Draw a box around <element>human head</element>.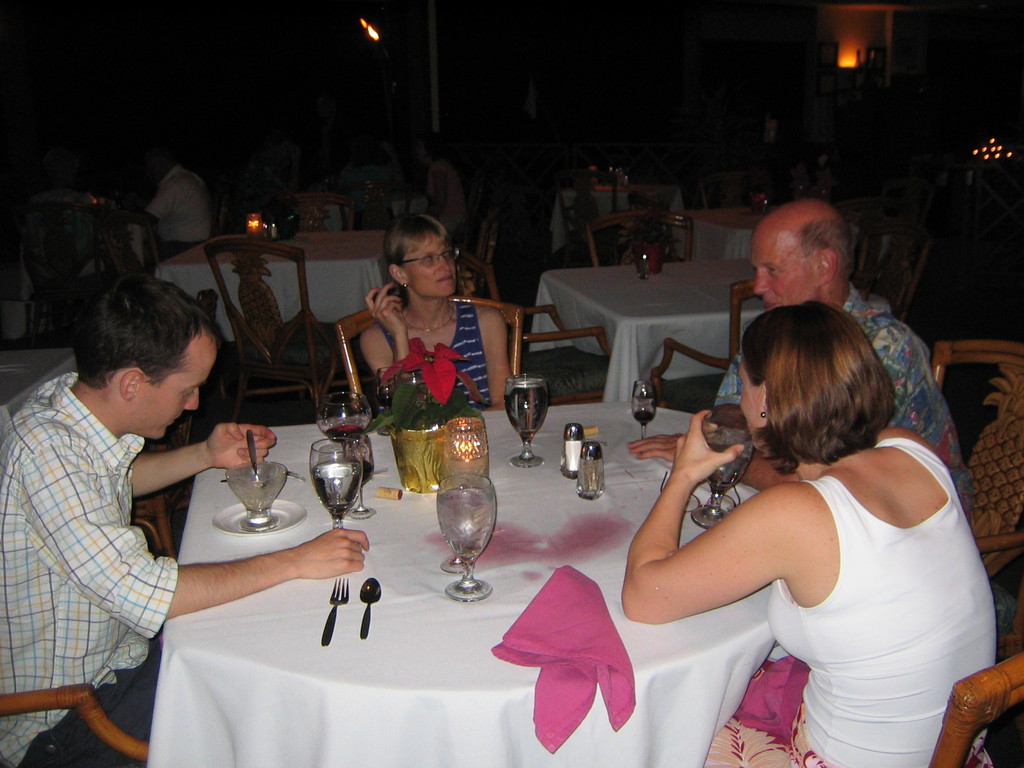
(left=388, top=214, right=459, bottom=303).
